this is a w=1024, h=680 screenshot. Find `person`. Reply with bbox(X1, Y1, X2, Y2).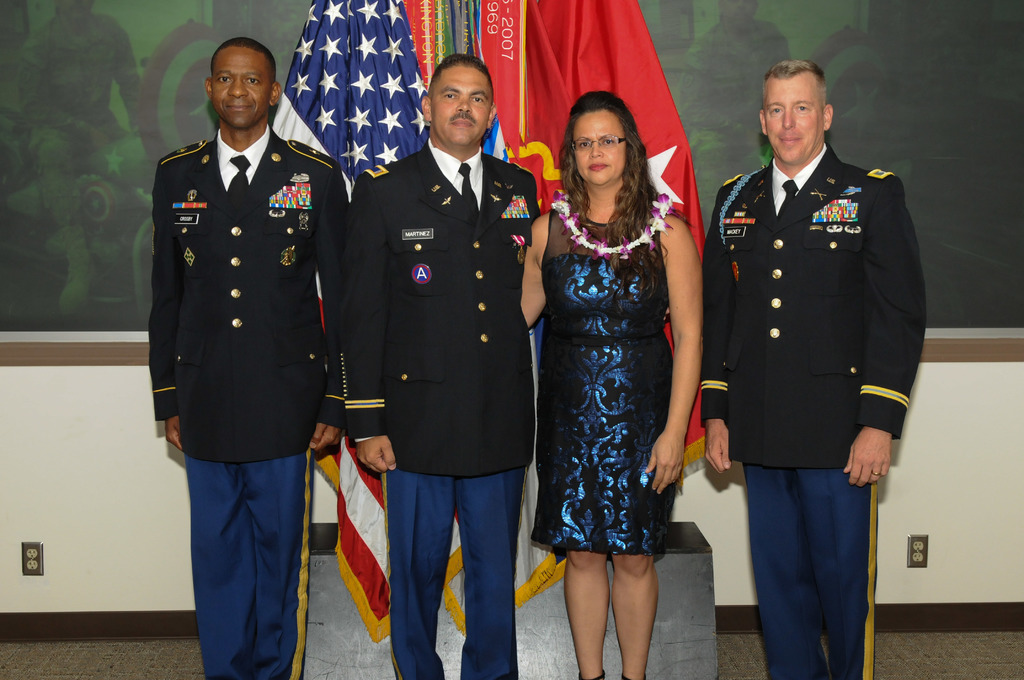
bbox(332, 44, 547, 675).
